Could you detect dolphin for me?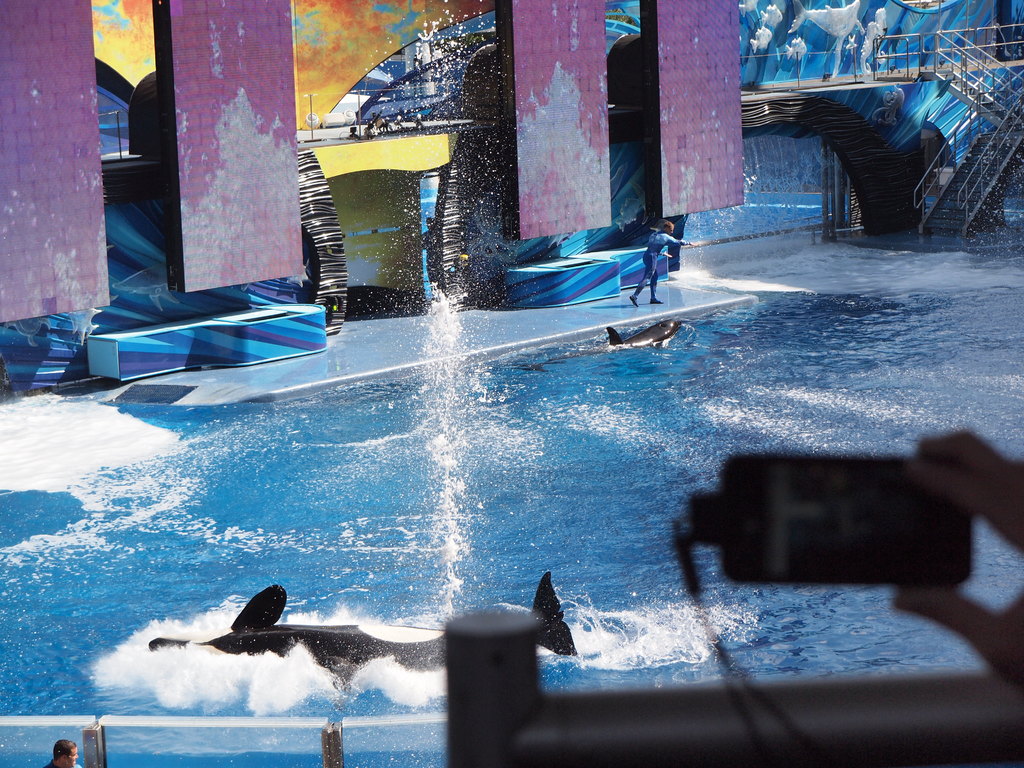
Detection result: x1=593 y1=316 x2=683 y2=362.
